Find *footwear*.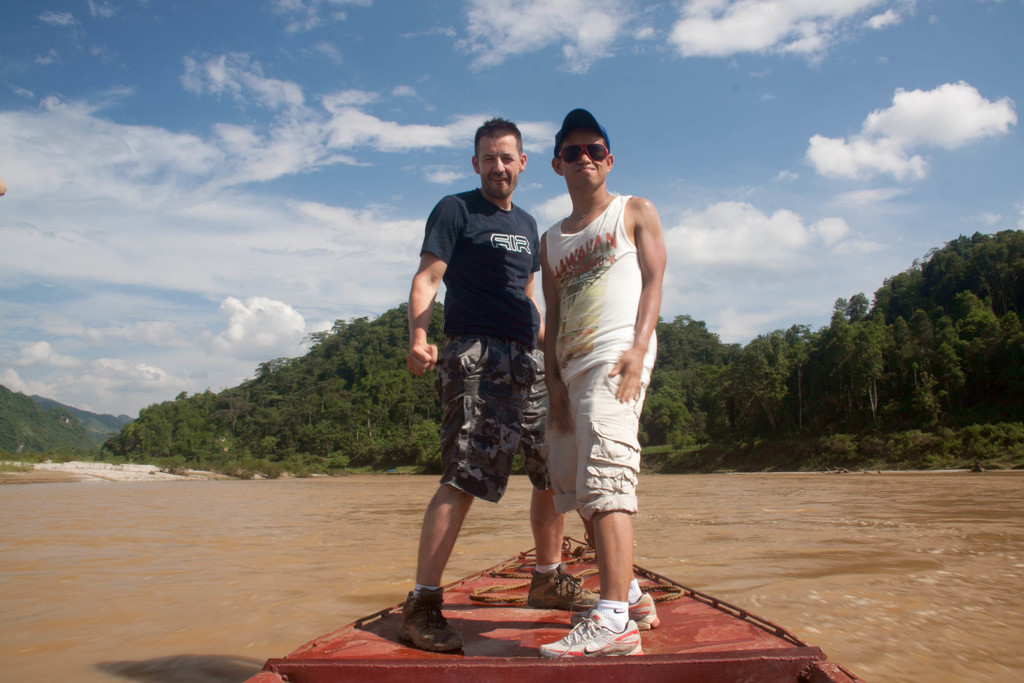
rect(392, 589, 459, 659).
